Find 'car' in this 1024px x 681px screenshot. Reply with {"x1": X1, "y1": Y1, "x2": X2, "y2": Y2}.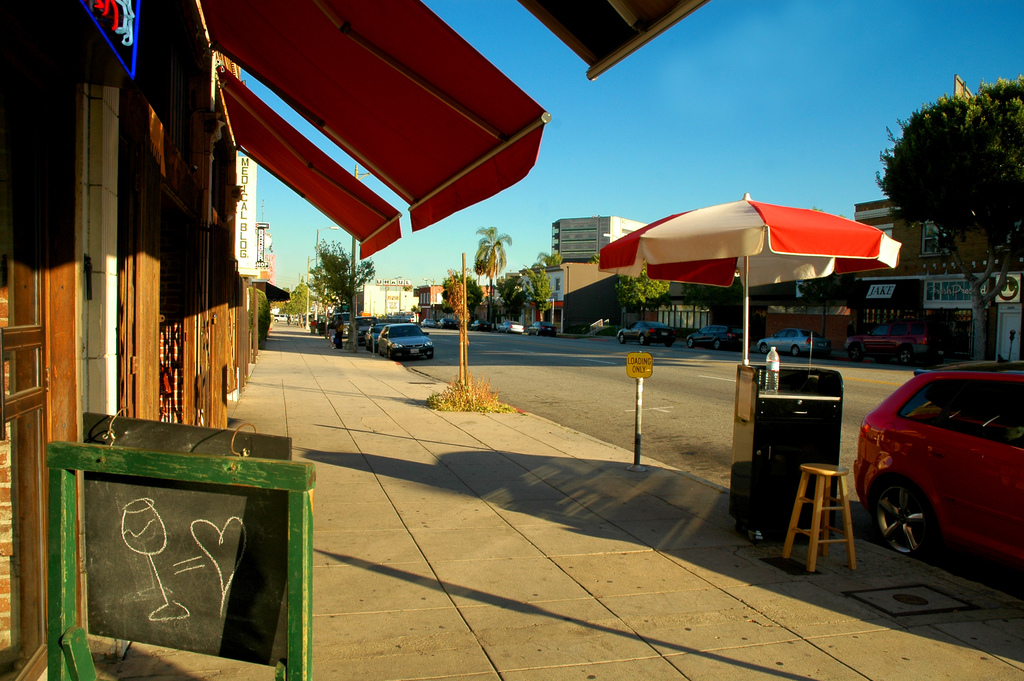
{"x1": 854, "y1": 357, "x2": 1020, "y2": 582}.
